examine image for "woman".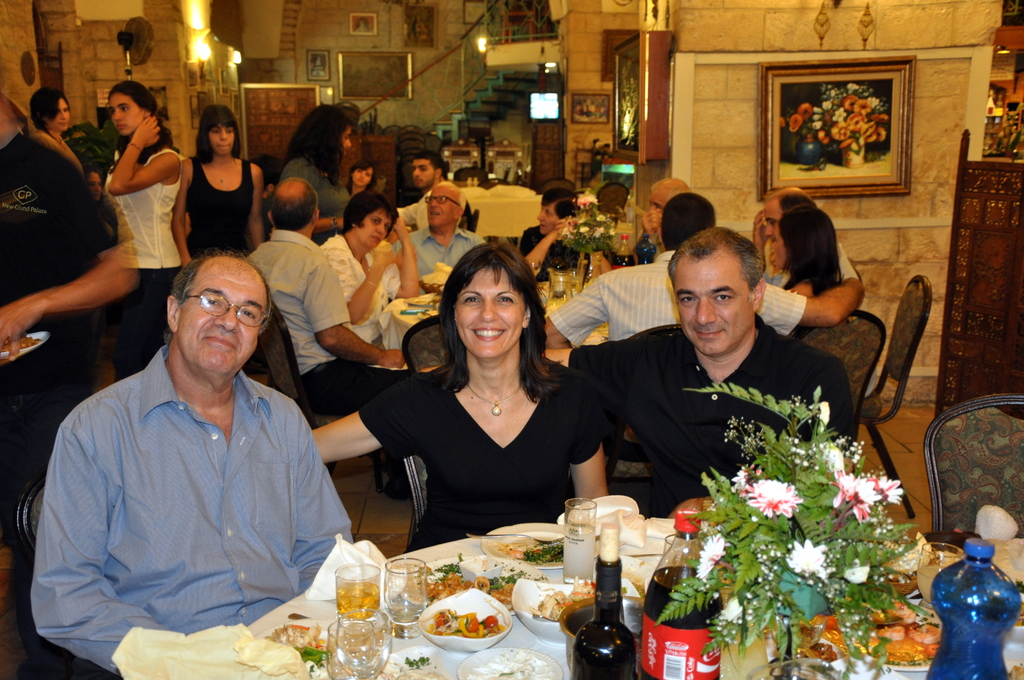
Examination result: [279,105,350,248].
